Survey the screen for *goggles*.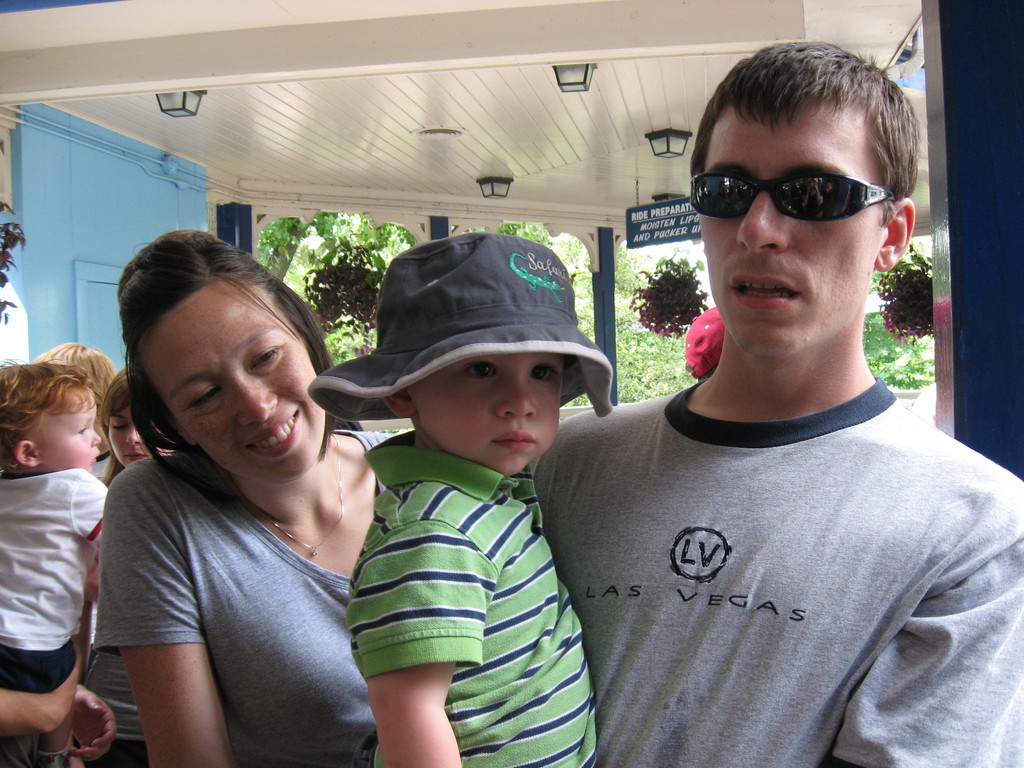
Survey found: 686 156 900 219.
